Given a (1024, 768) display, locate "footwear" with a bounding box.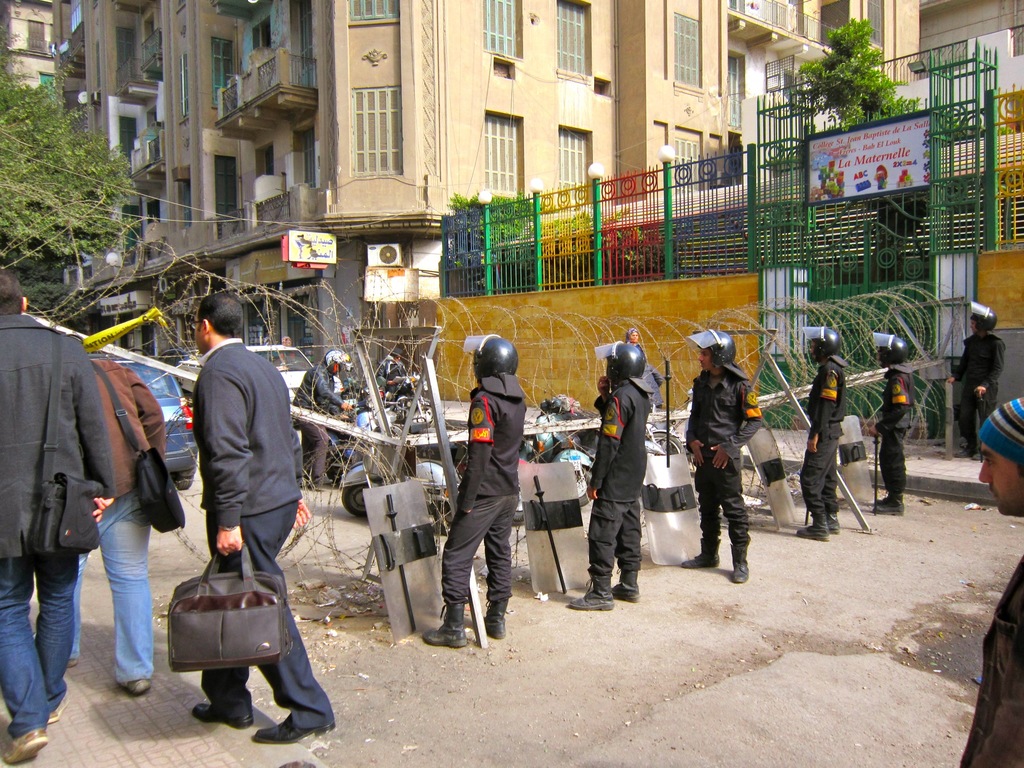
Located: box(687, 535, 721, 566).
